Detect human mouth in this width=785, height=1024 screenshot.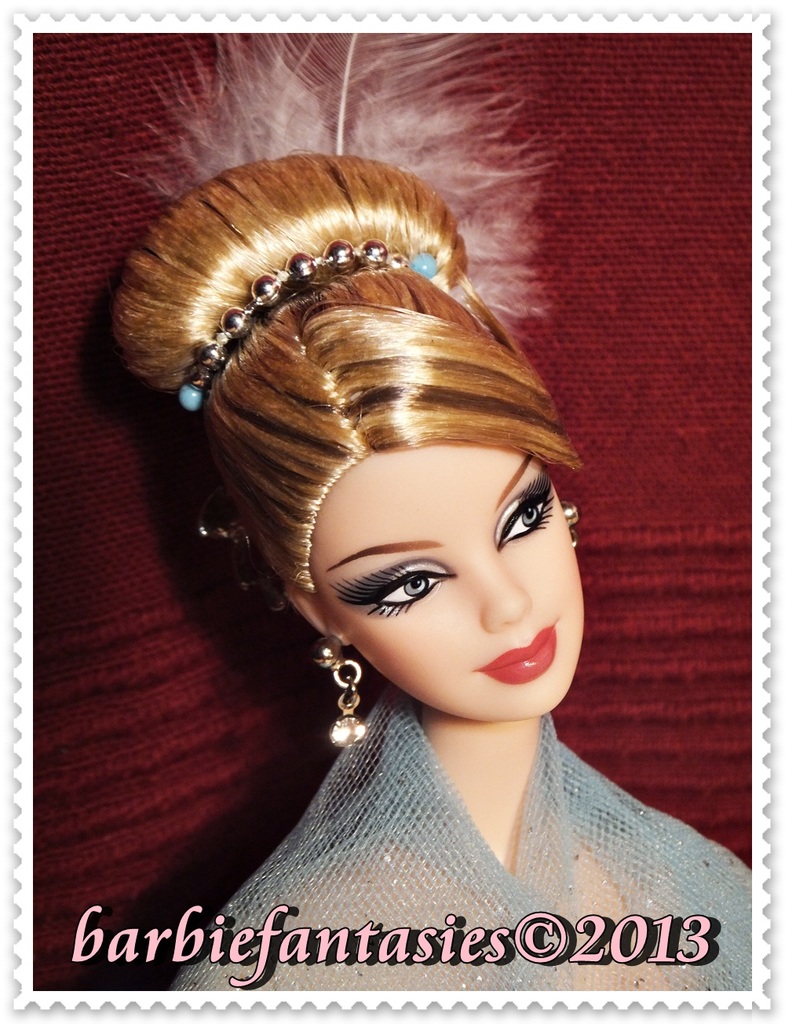
Detection: [475, 627, 558, 685].
